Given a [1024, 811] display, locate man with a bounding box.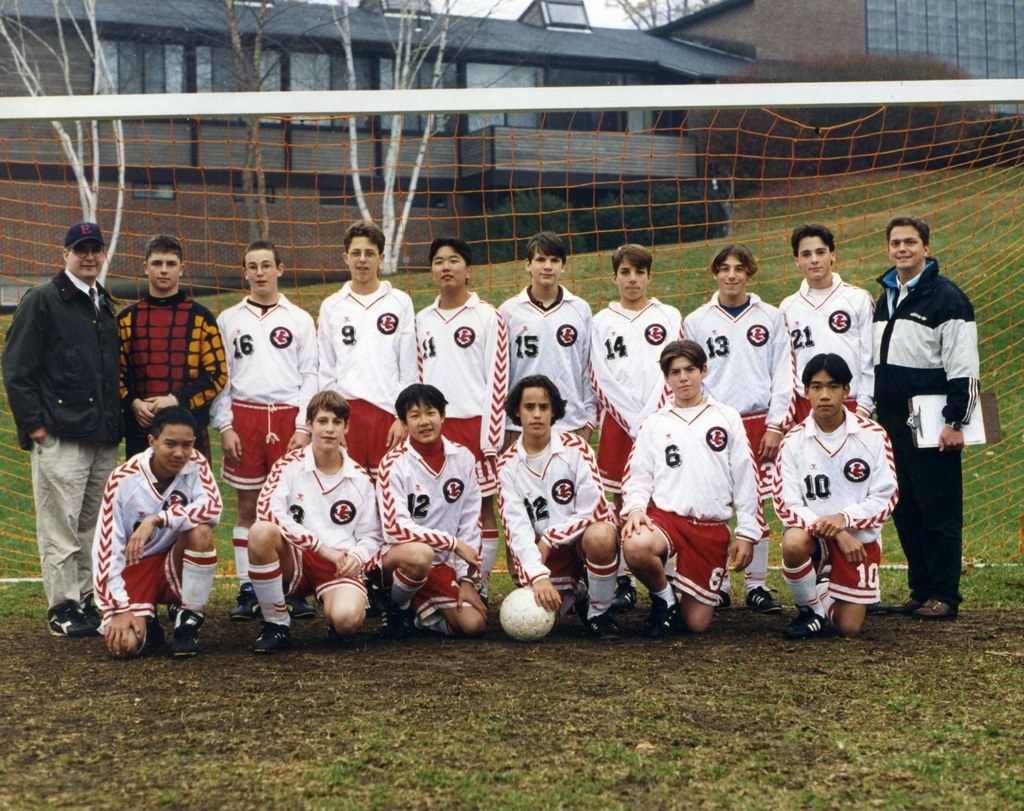
Located: x1=413, y1=234, x2=508, y2=602.
